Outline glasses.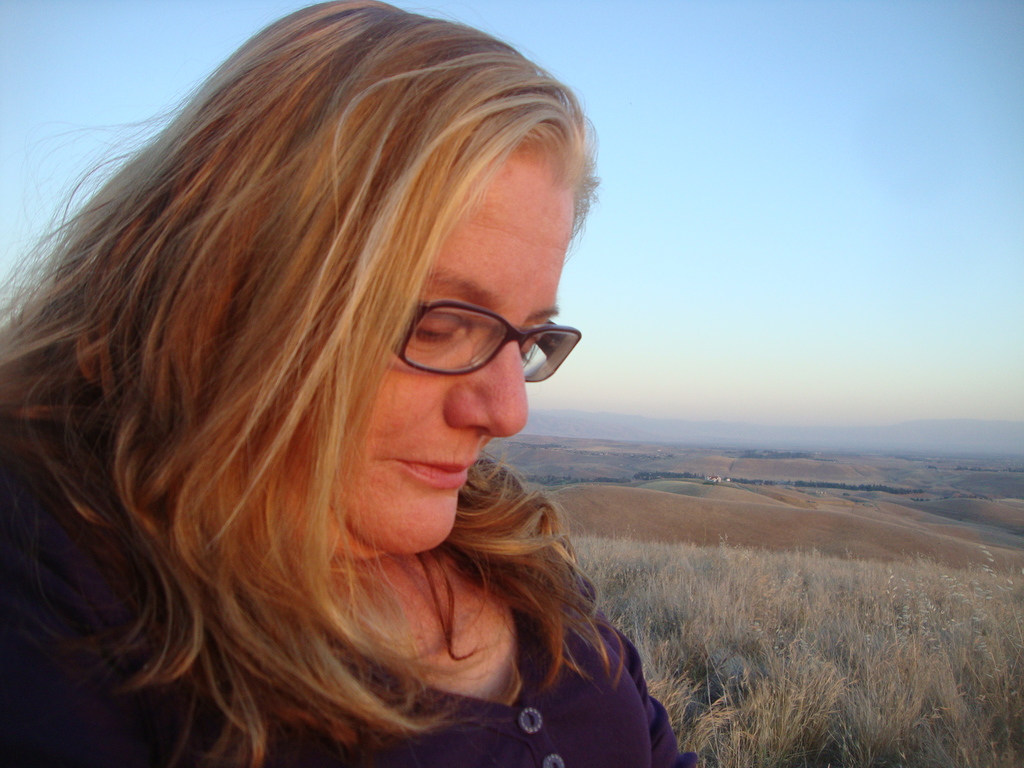
Outline: (x1=365, y1=289, x2=573, y2=385).
